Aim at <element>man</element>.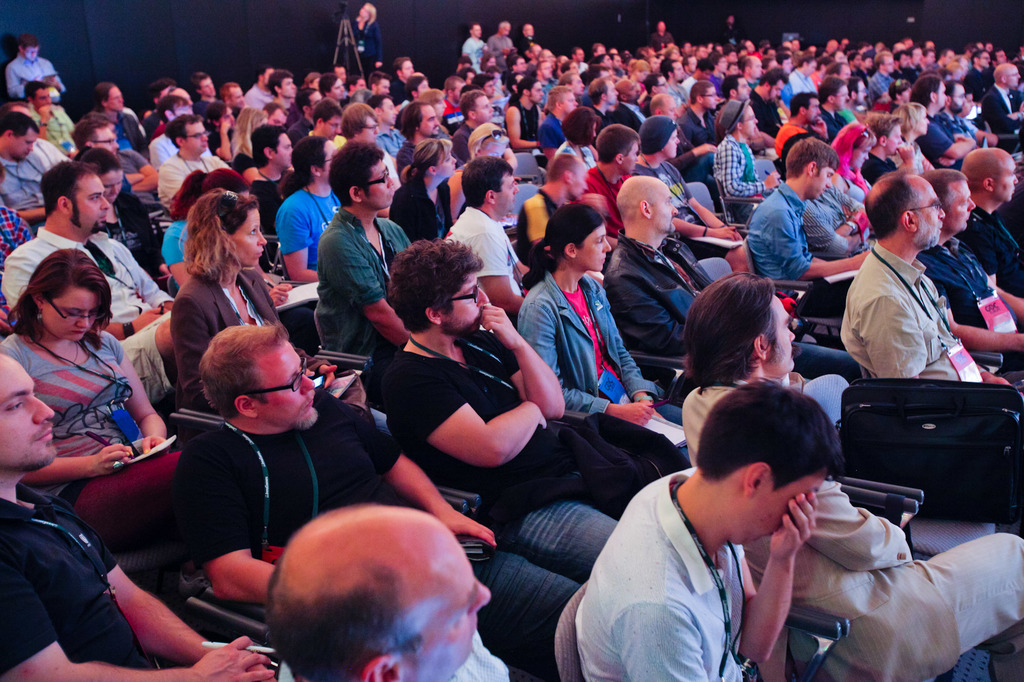
Aimed at 596/178/860/390.
